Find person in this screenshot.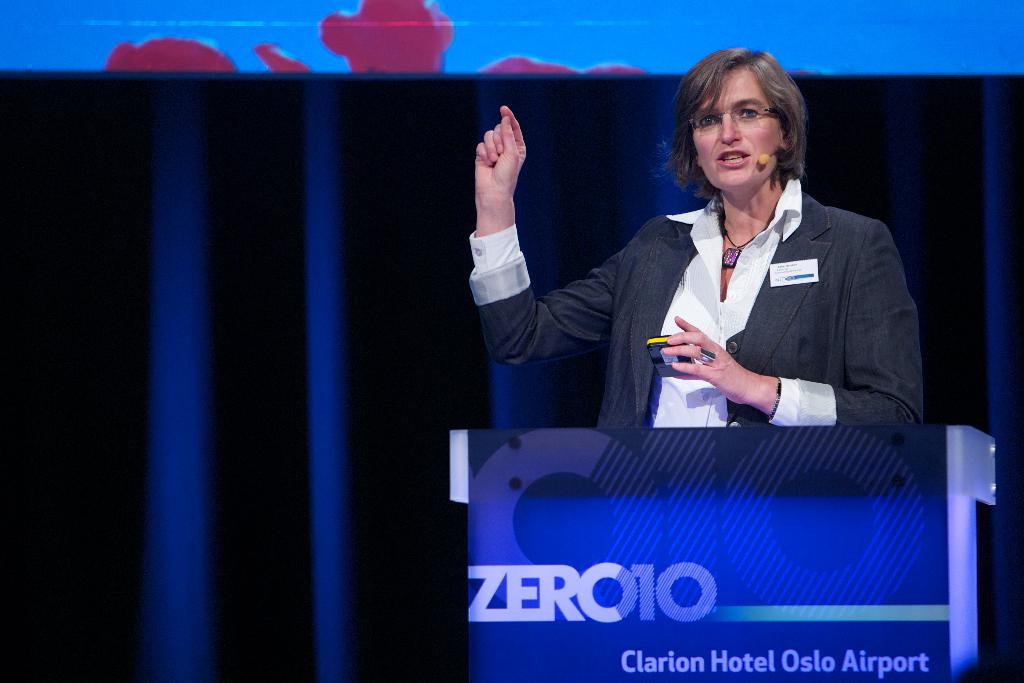
The bounding box for person is crop(469, 43, 925, 437).
